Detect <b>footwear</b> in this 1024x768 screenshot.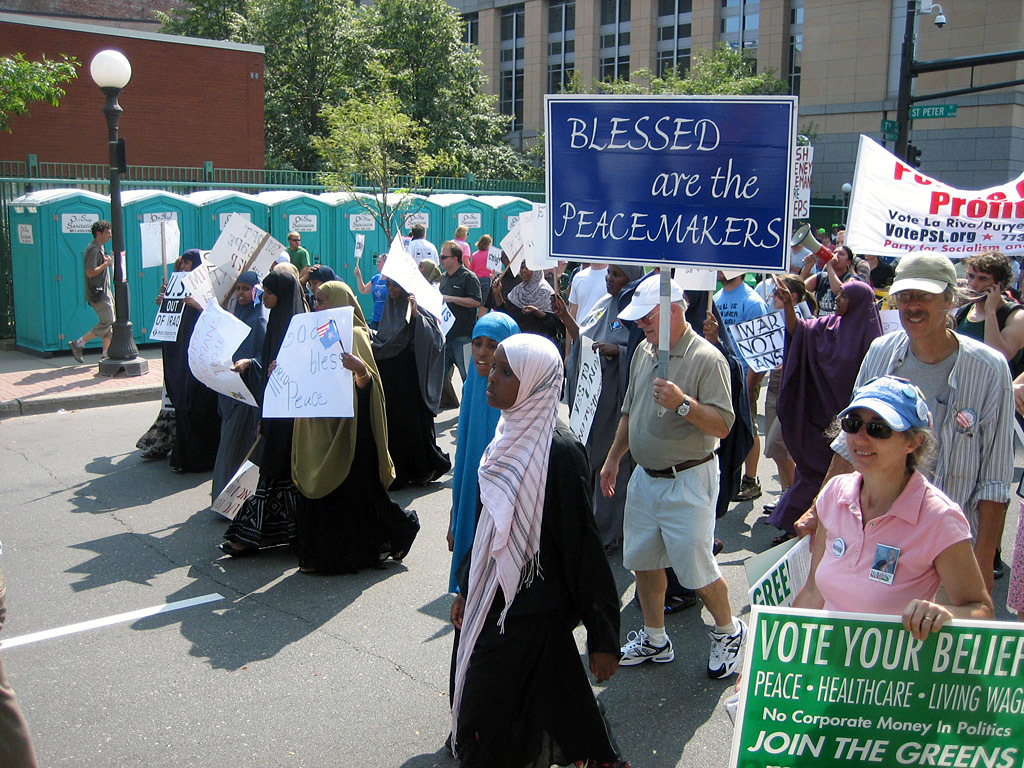
Detection: (709, 540, 722, 562).
